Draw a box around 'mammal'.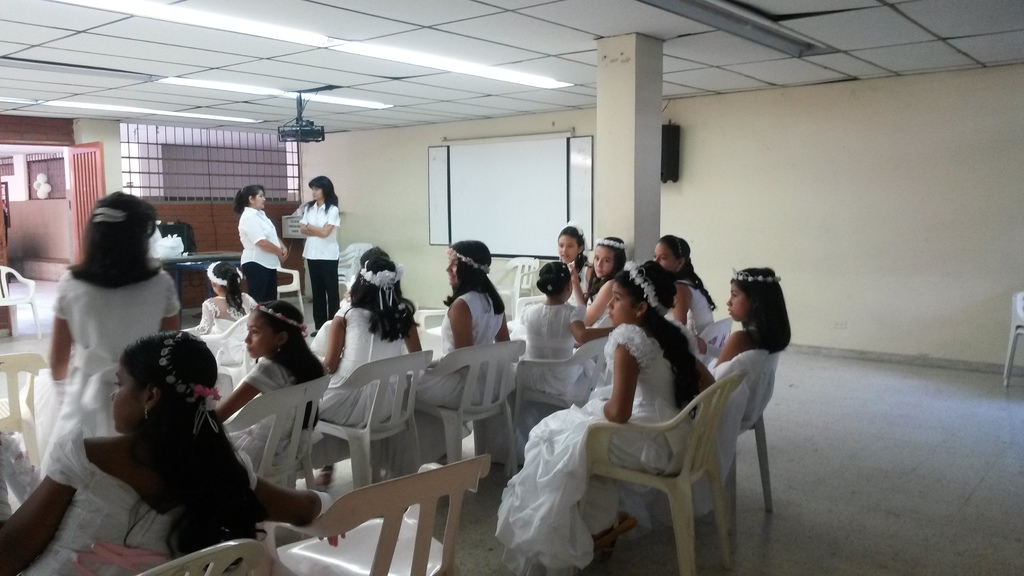
box(648, 228, 716, 356).
